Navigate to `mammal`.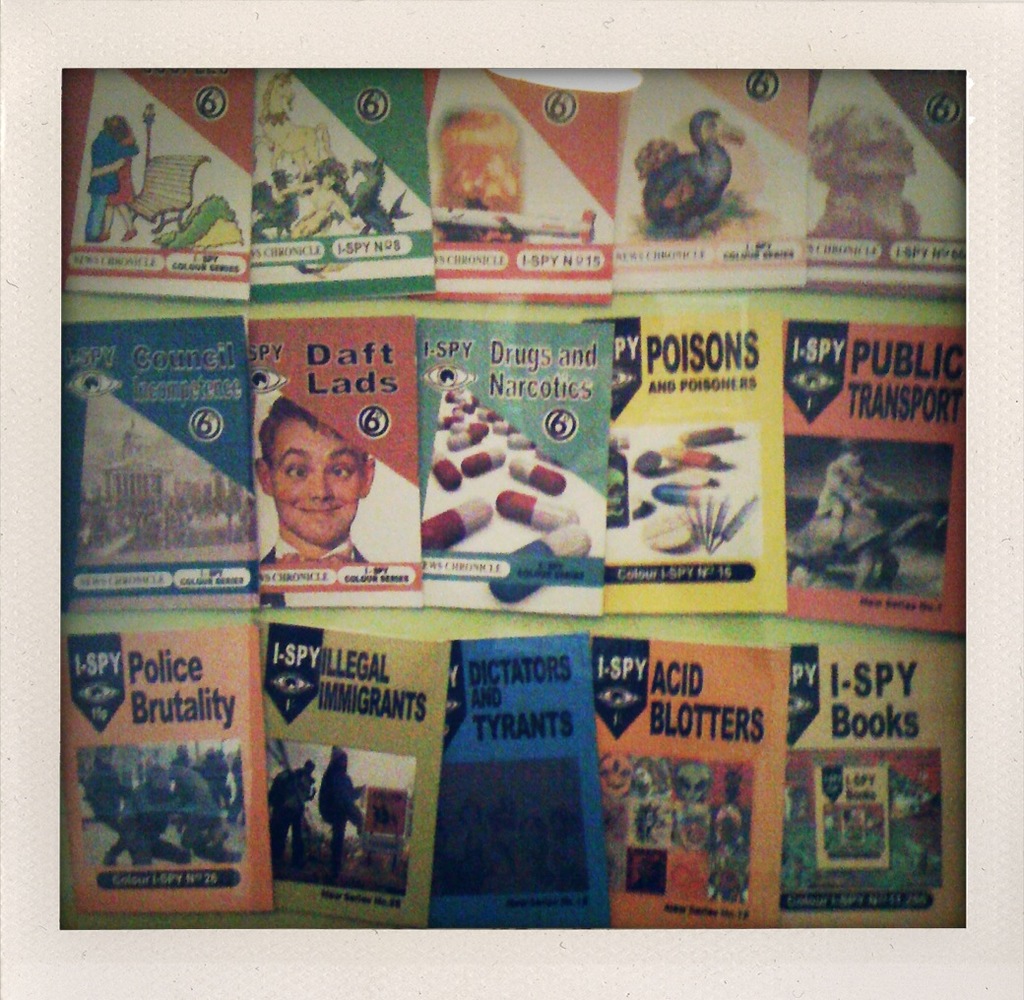
Navigation target: [84, 112, 143, 244].
